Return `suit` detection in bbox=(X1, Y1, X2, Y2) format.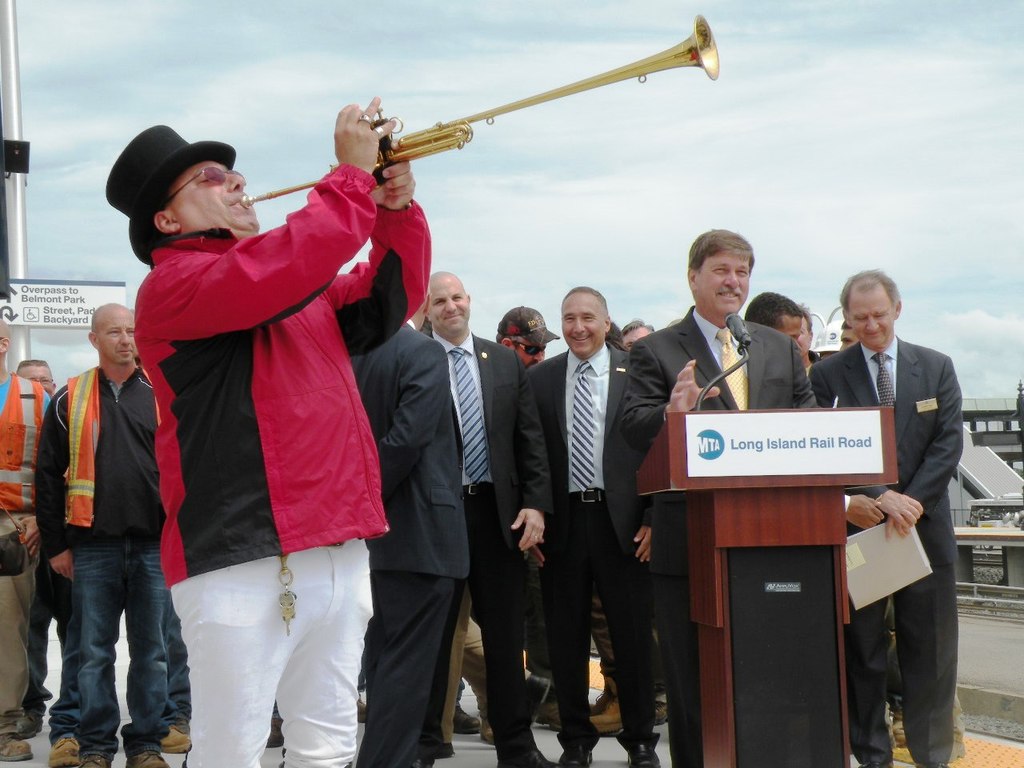
bbox=(350, 315, 473, 767).
